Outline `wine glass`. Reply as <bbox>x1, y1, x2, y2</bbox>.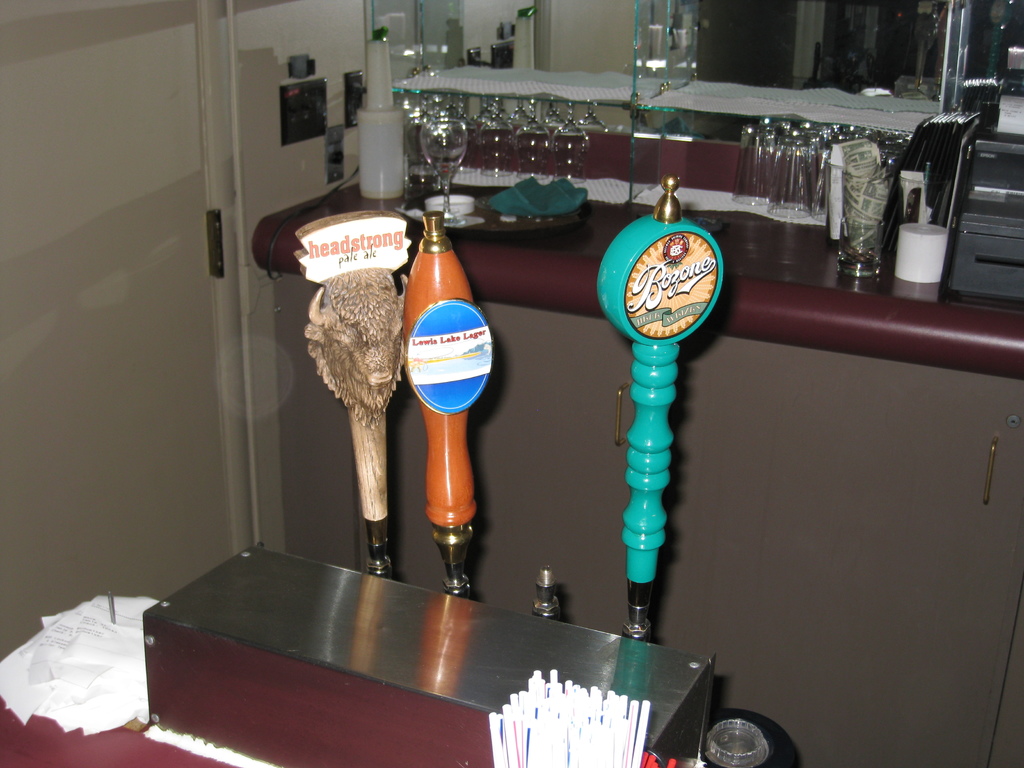
<bbox>420, 114, 467, 228</bbox>.
